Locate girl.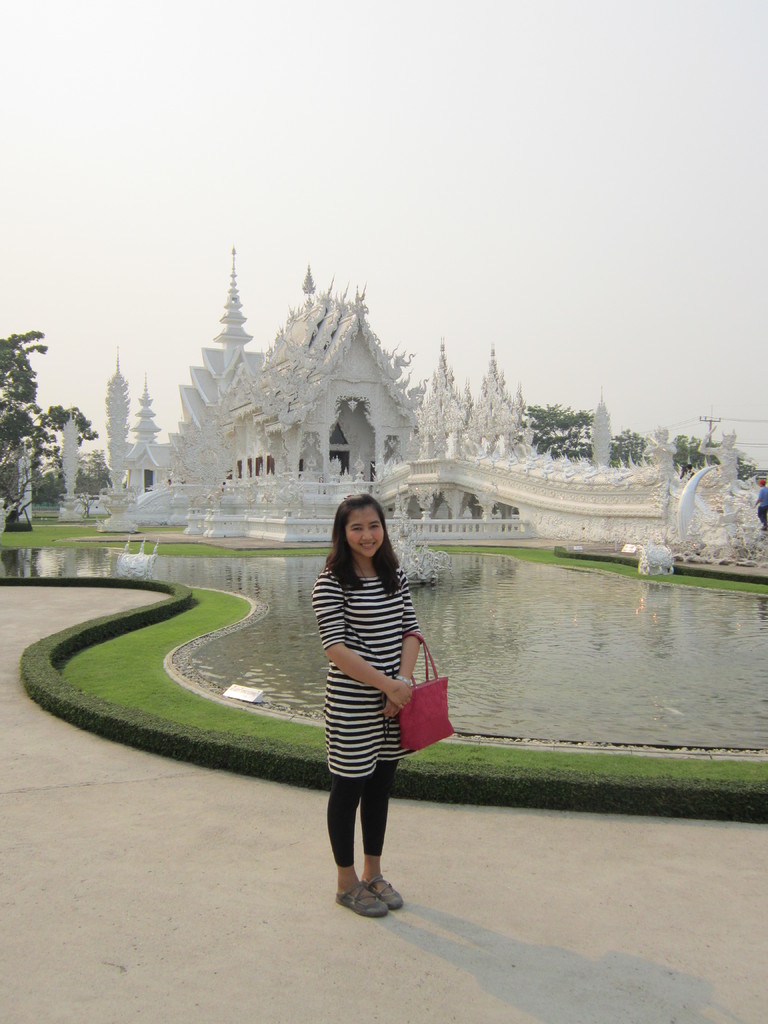
Bounding box: <bbox>312, 491, 420, 922</bbox>.
